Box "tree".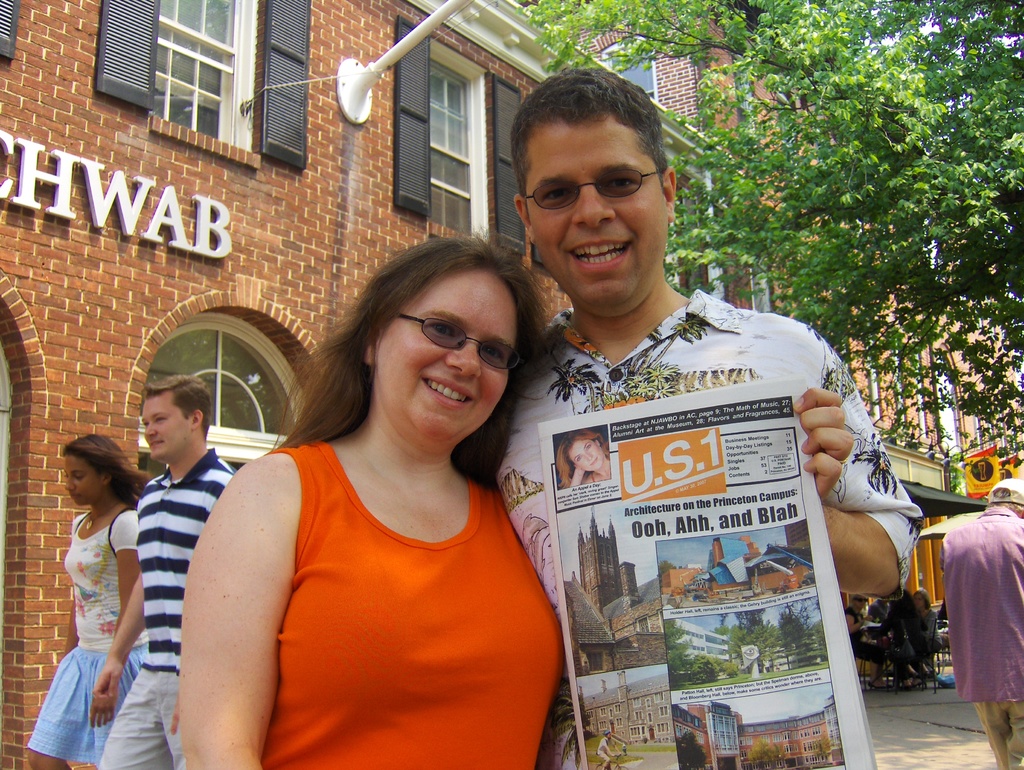
detection(545, 355, 599, 415).
